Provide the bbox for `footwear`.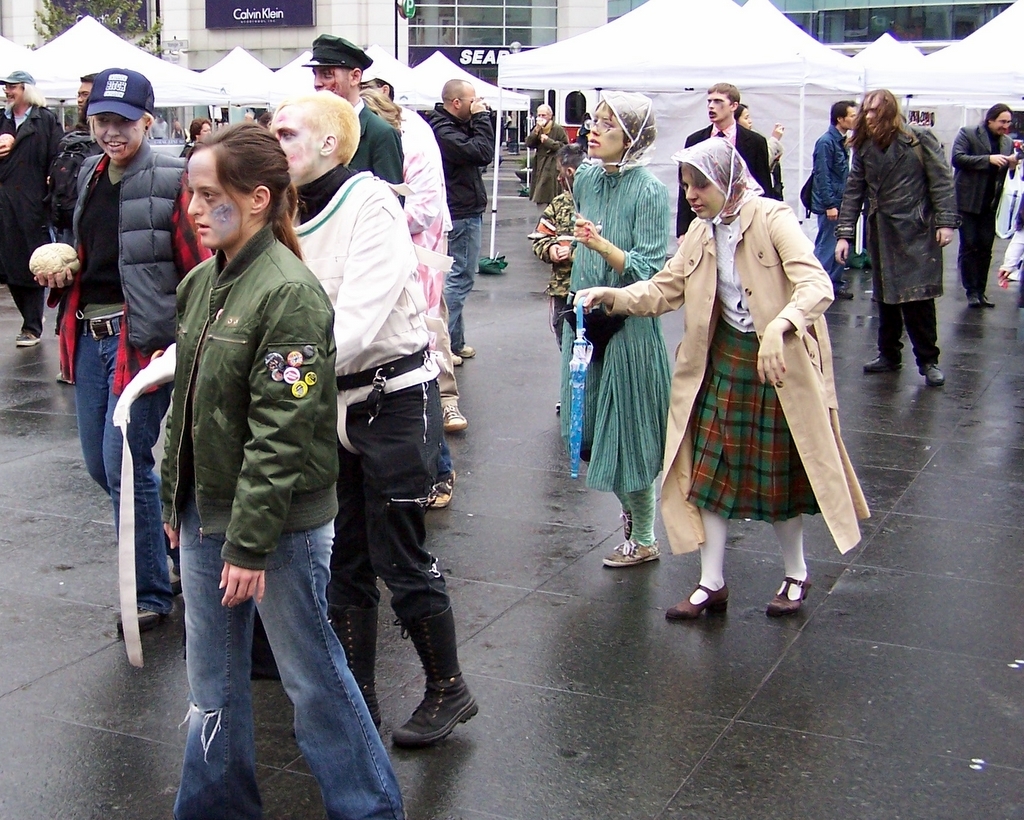
[x1=445, y1=351, x2=461, y2=367].
